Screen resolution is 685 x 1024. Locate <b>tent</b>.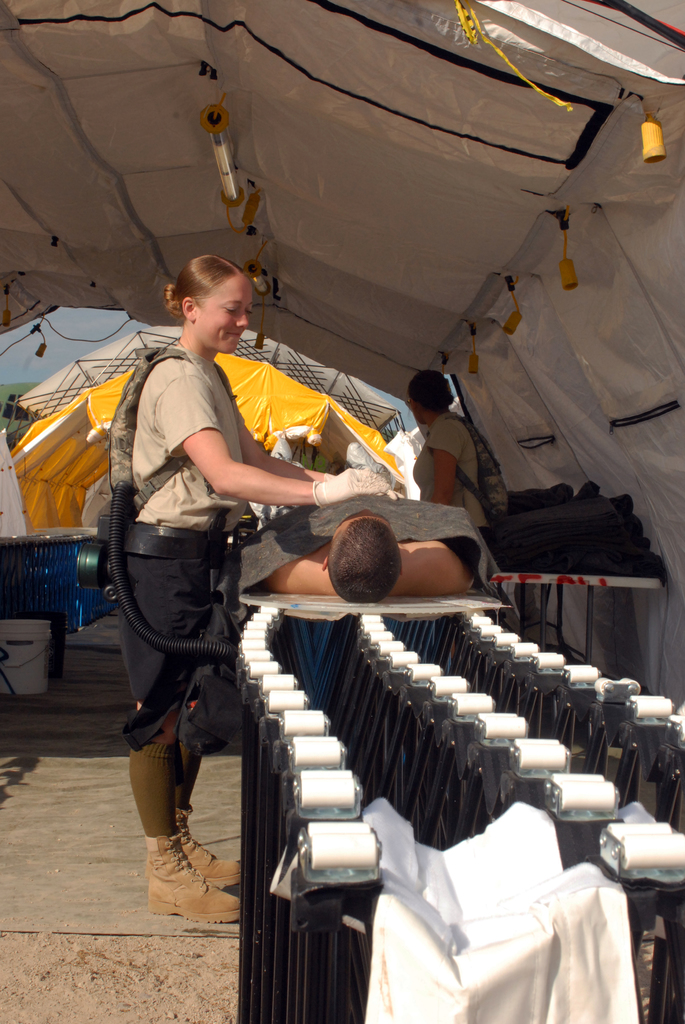
[0,0,684,748].
